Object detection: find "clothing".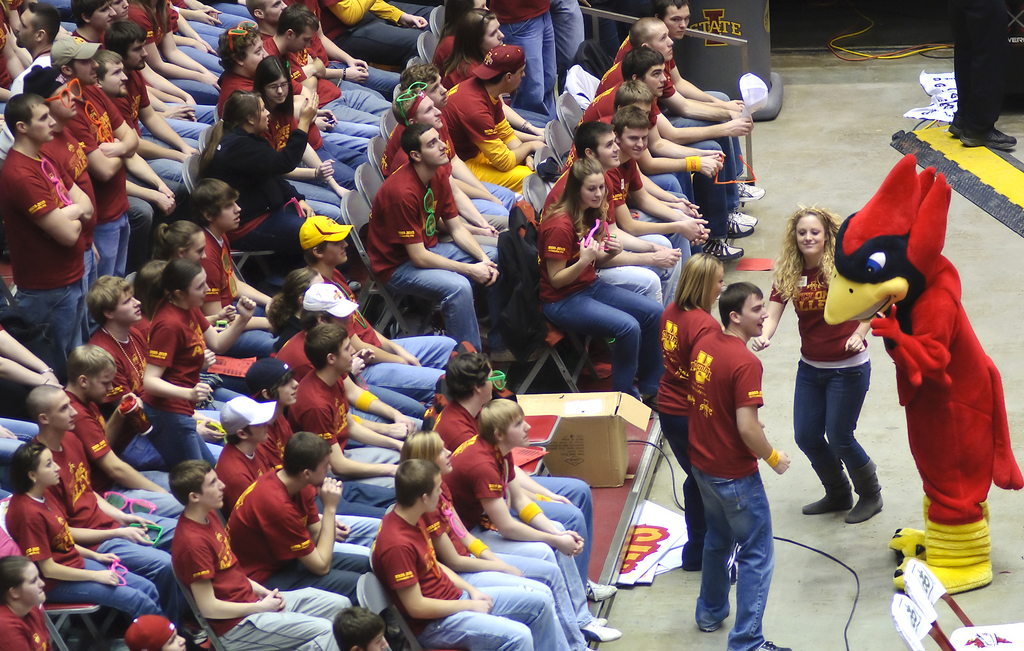
rect(952, 4, 1010, 136).
